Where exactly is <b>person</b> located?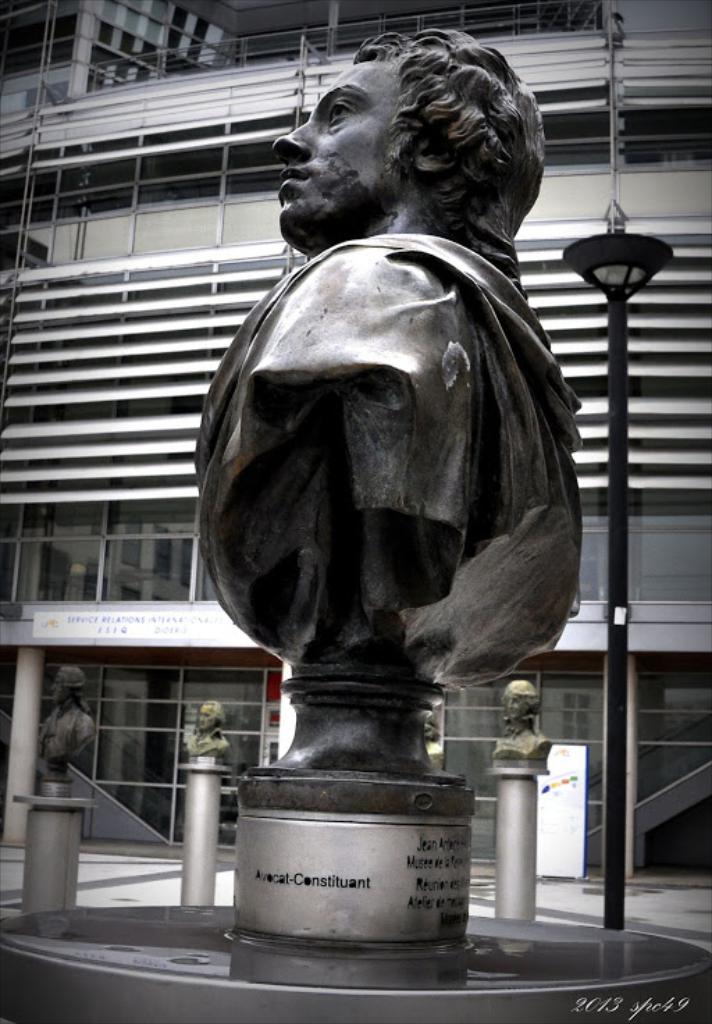
Its bounding box is crop(494, 679, 551, 757).
